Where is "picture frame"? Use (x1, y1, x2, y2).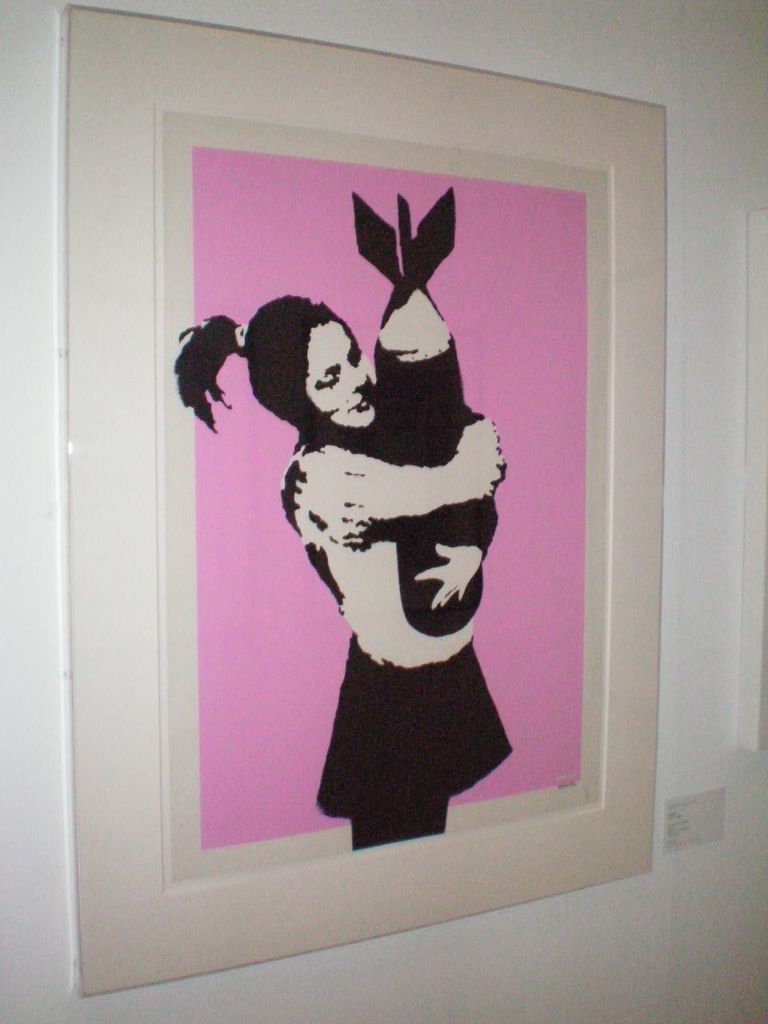
(58, 5, 667, 999).
